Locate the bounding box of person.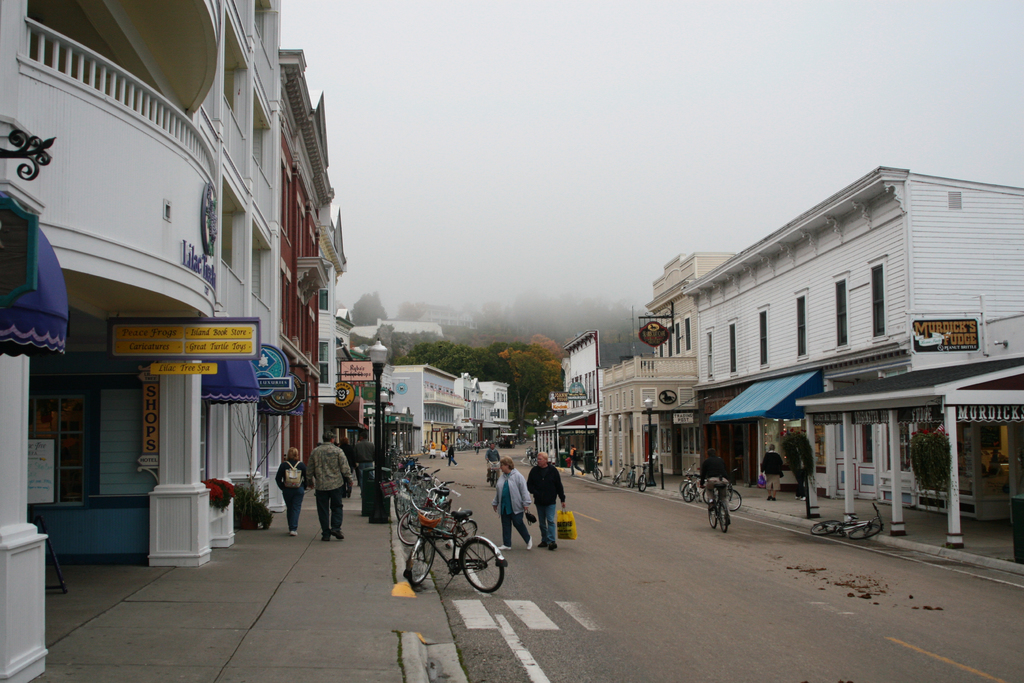
Bounding box: [x1=492, y1=457, x2=534, y2=552].
